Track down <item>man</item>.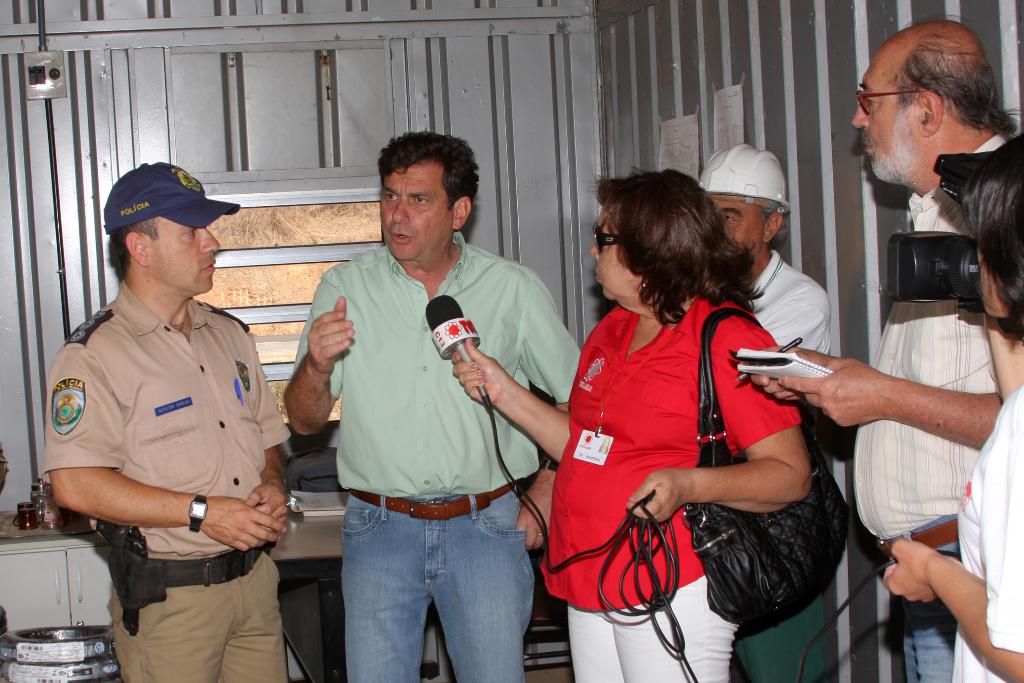
Tracked to [286,128,568,673].
